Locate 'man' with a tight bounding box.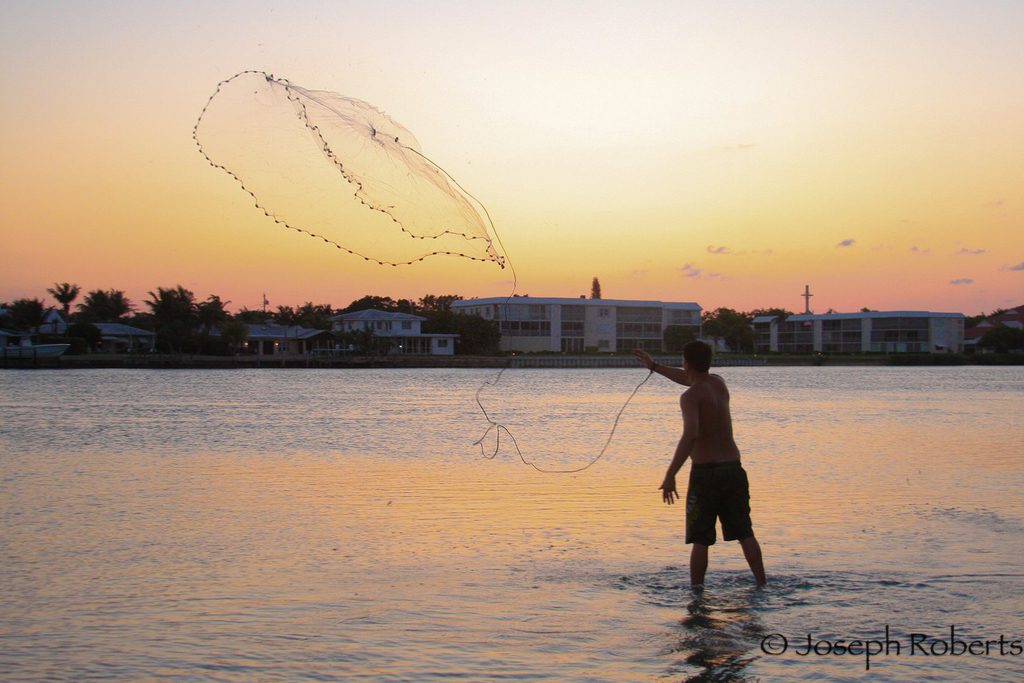
{"left": 627, "top": 336, "right": 774, "bottom": 600}.
